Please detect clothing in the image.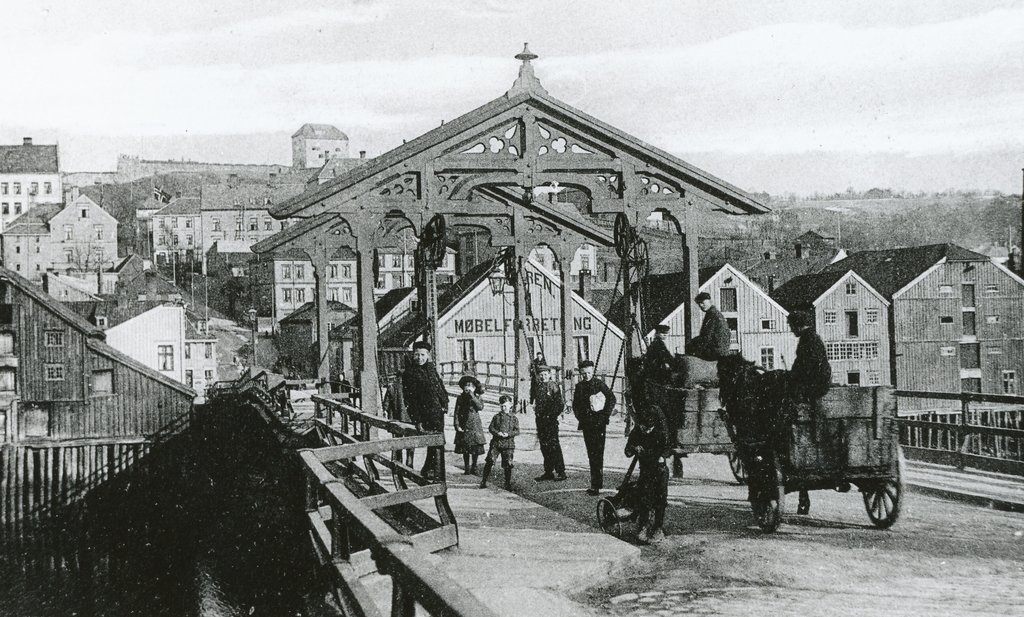
l=779, t=329, r=838, b=399.
